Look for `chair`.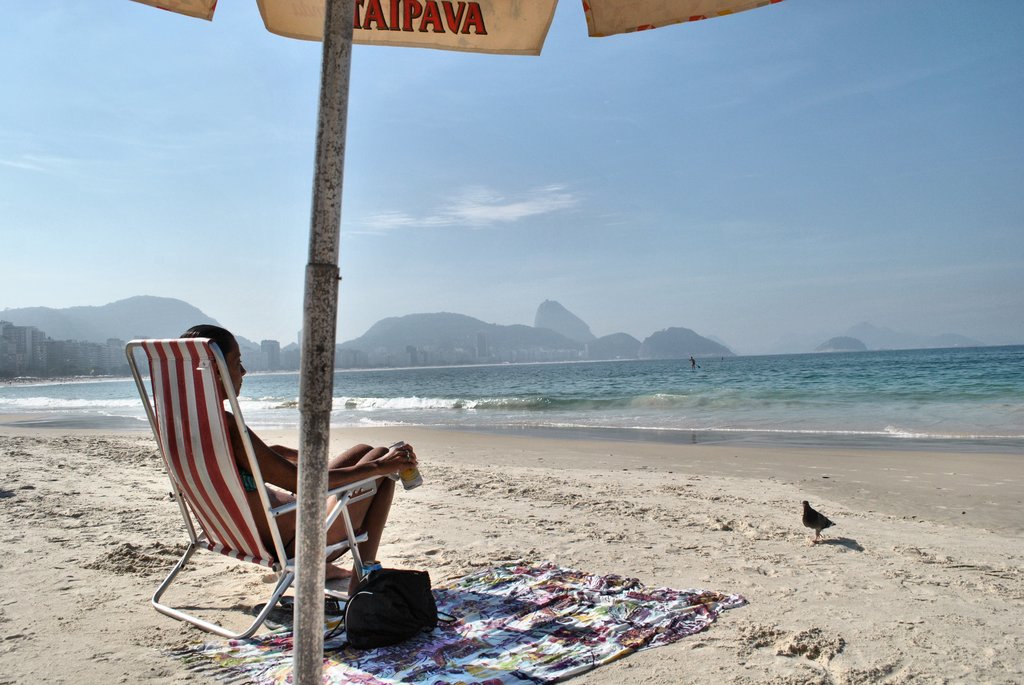
Found: [125,338,387,641].
